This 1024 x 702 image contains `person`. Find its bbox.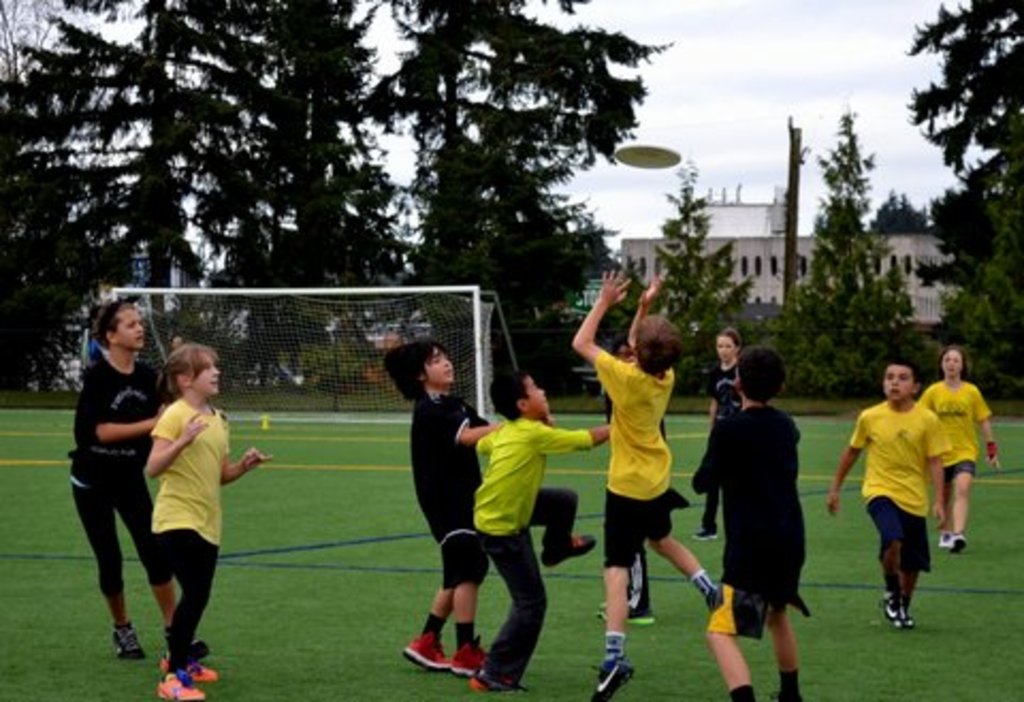
select_region(915, 344, 1001, 551).
